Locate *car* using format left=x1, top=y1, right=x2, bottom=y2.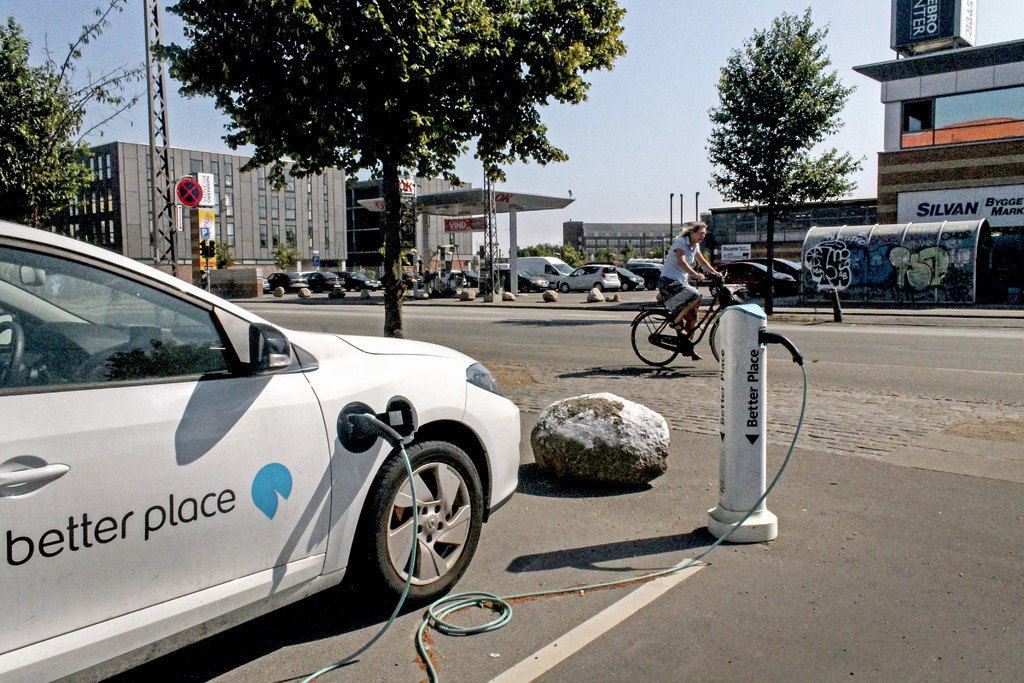
left=756, top=254, right=802, bottom=278.
